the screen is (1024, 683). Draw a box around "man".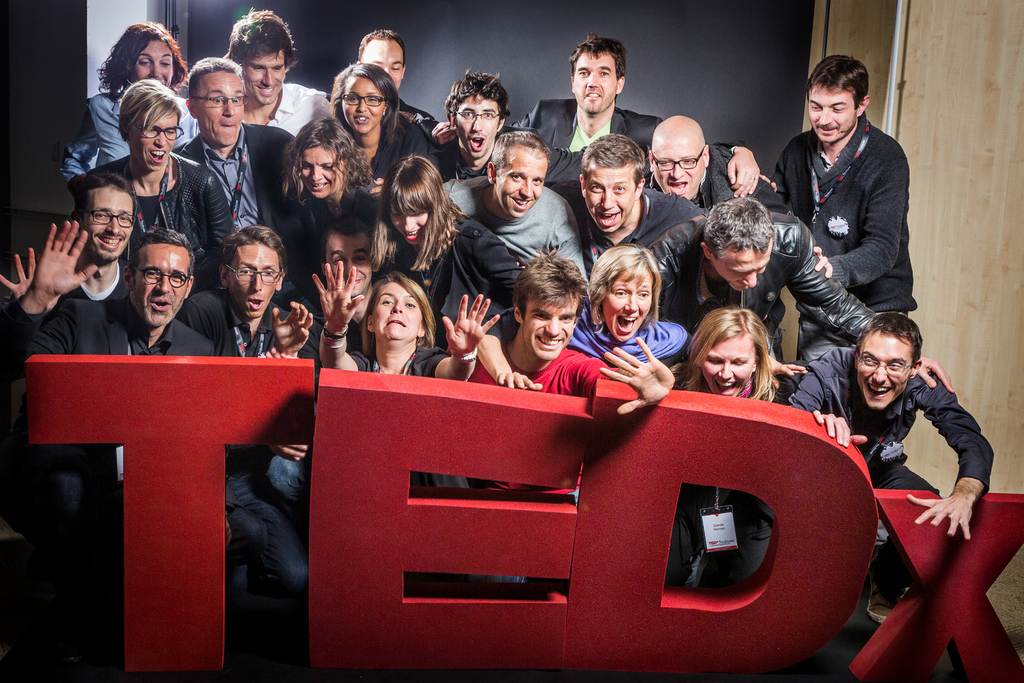
[x1=358, y1=28, x2=430, y2=123].
